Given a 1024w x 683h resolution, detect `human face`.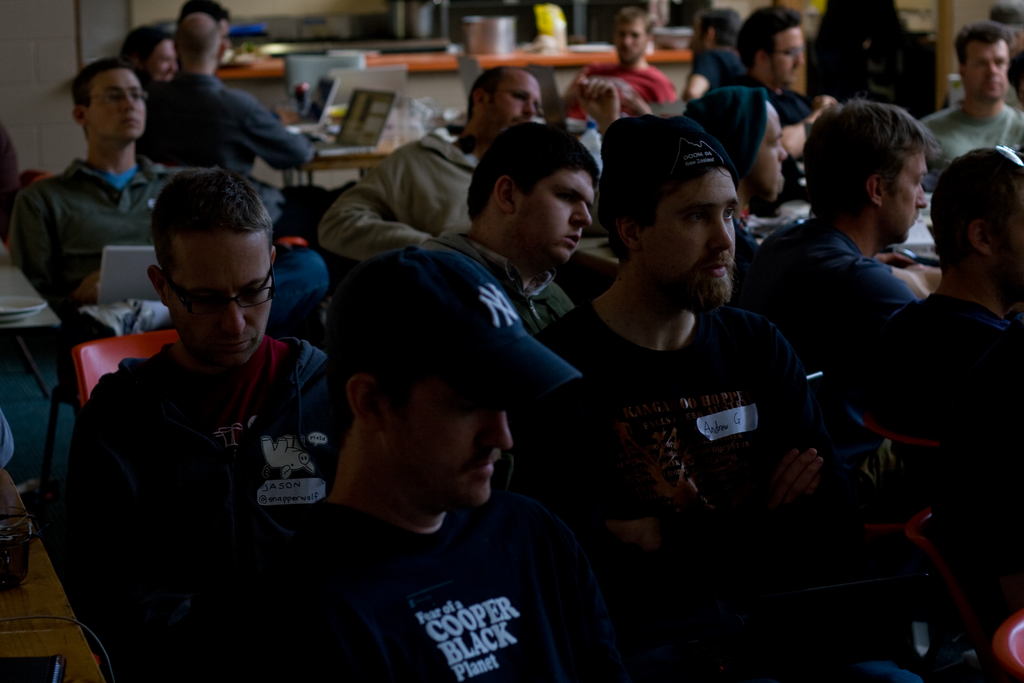
detection(768, 25, 805, 84).
